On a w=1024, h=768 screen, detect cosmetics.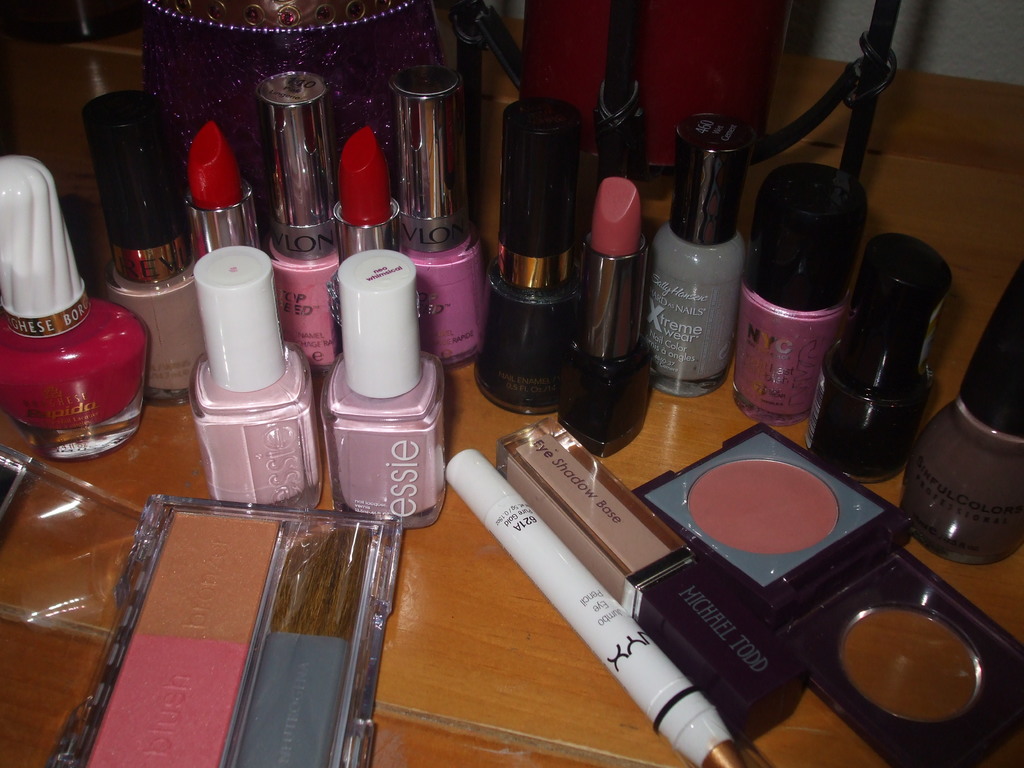
bbox(182, 119, 275, 254).
